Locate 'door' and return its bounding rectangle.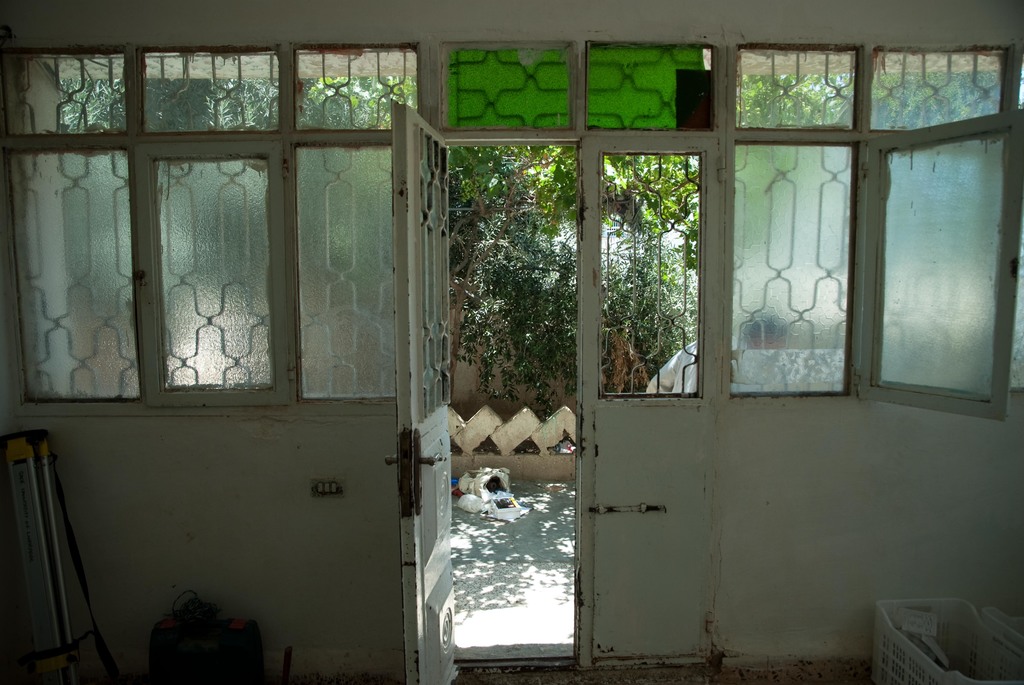
box(572, 136, 716, 669).
